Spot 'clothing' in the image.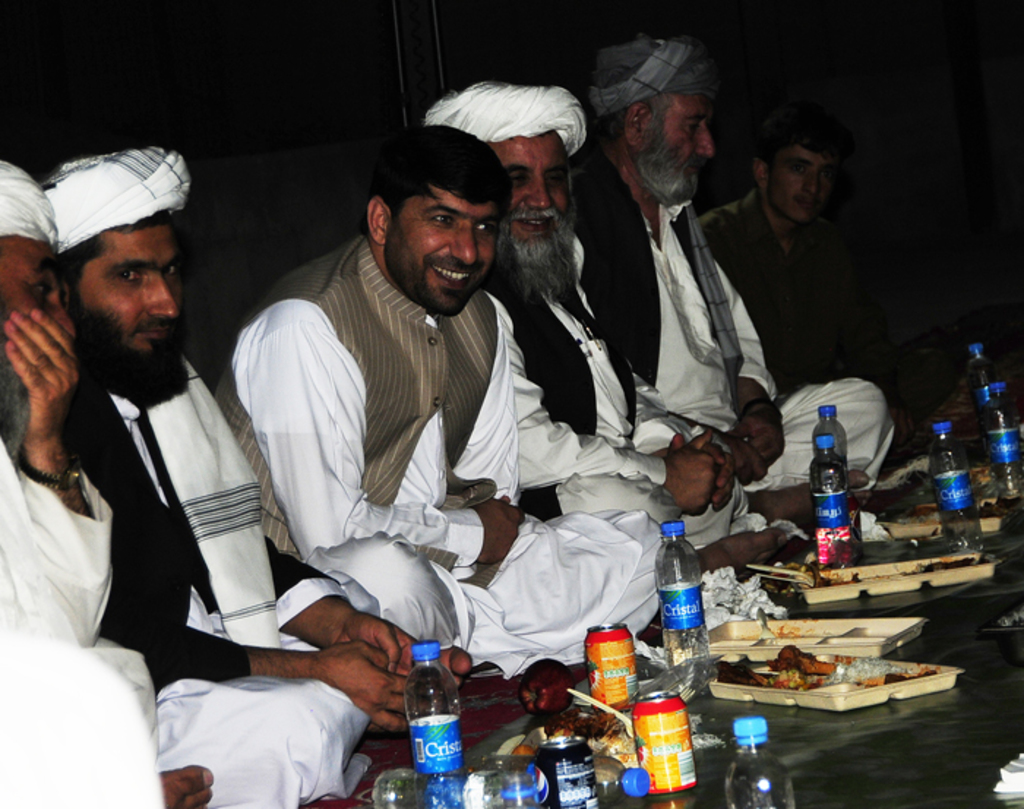
'clothing' found at box=[720, 196, 885, 404].
